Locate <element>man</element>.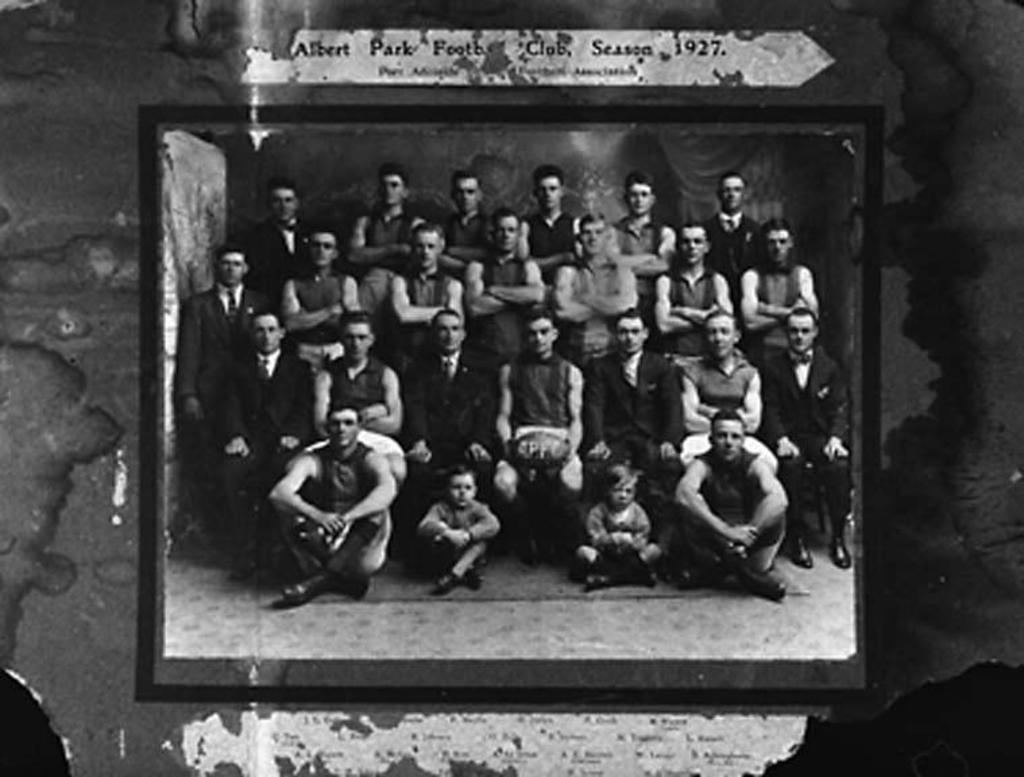
Bounding box: (x1=653, y1=217, x2=735, y2=362).
